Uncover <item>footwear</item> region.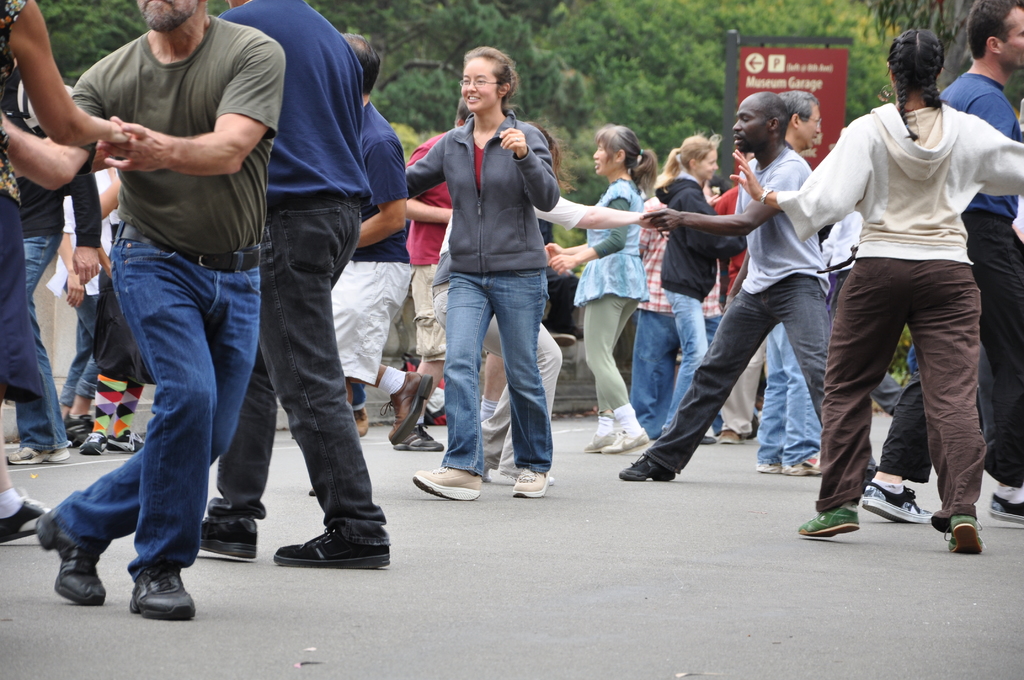
Uncovered: box(620, 451, 685, 480).
